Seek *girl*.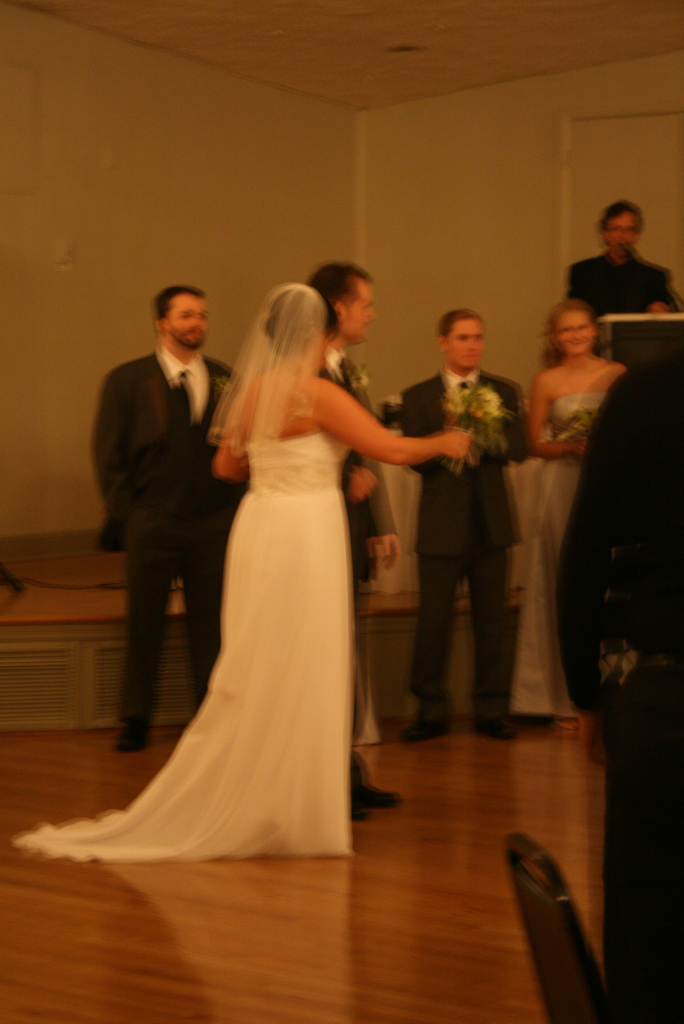
BBox(516, 297, 626, 732).
